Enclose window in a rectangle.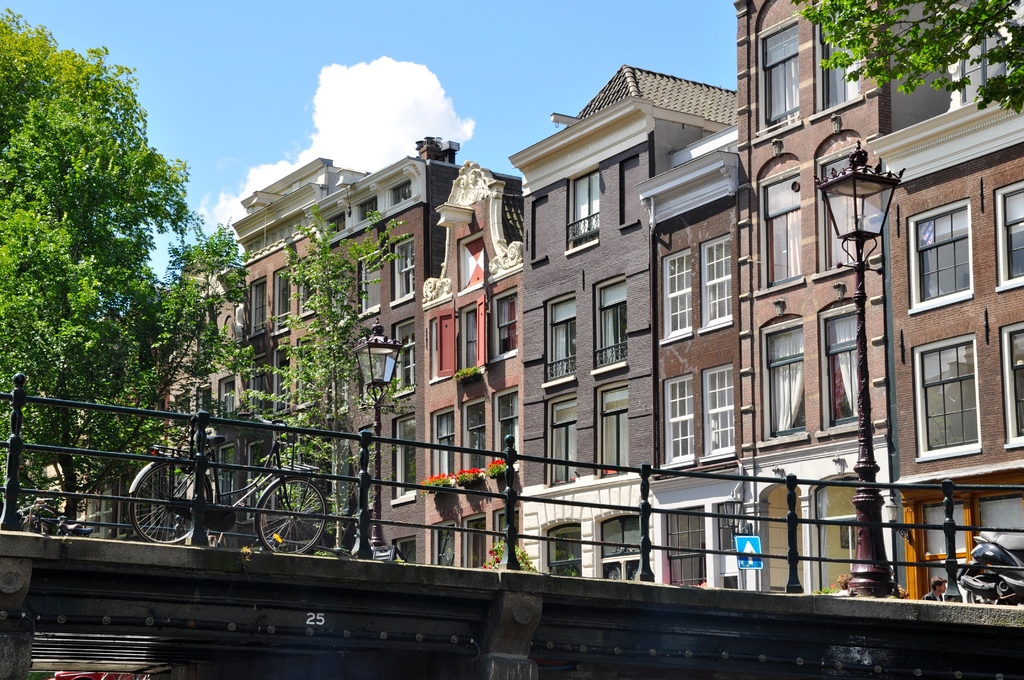
<bbox>248, 439, 260, 498</bbox>.
